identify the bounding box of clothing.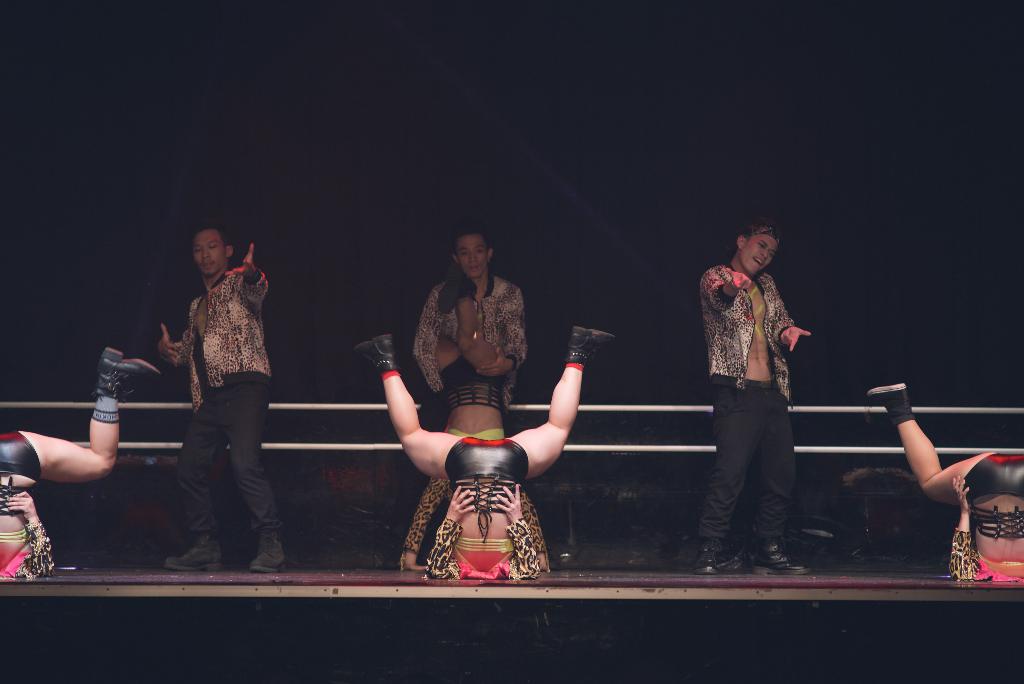
x1=444 y1=432 x2=527 y2=537.
